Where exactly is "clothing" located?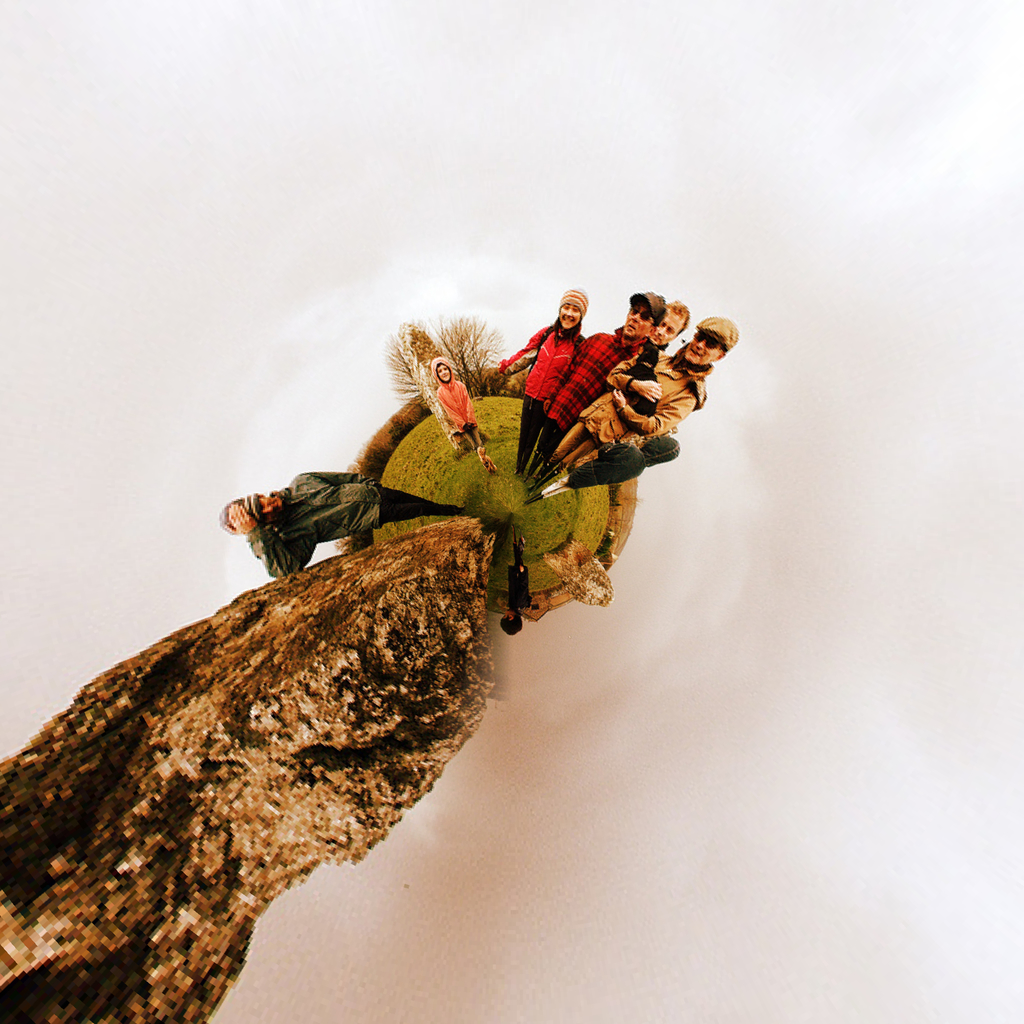
Its bounding box is 251:474:457:570.
